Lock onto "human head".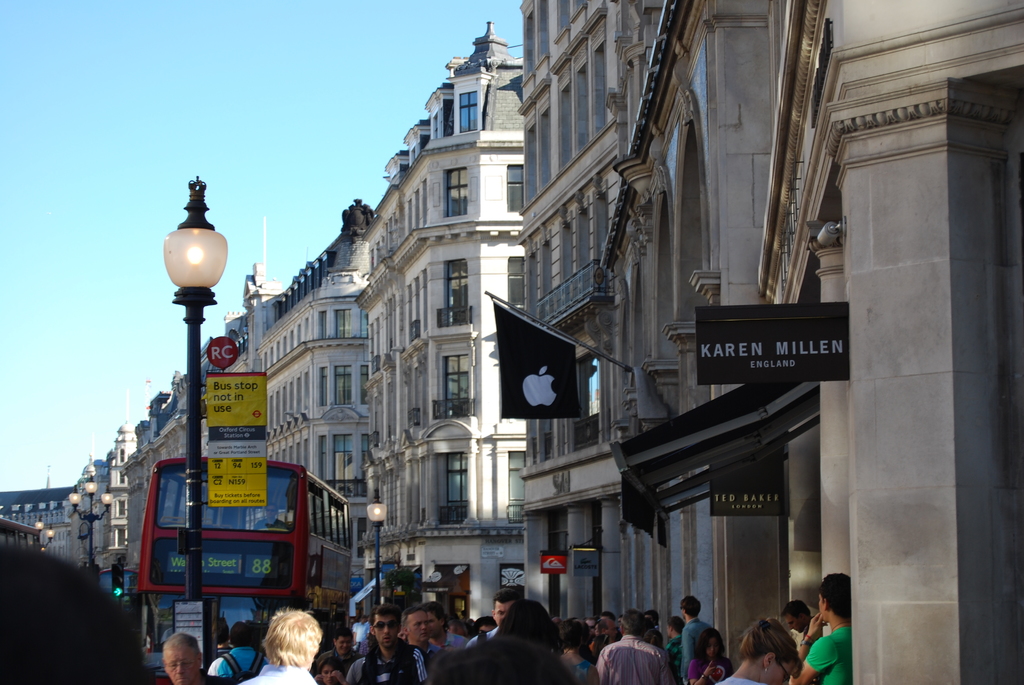
Locked: 367 610 400 650.
